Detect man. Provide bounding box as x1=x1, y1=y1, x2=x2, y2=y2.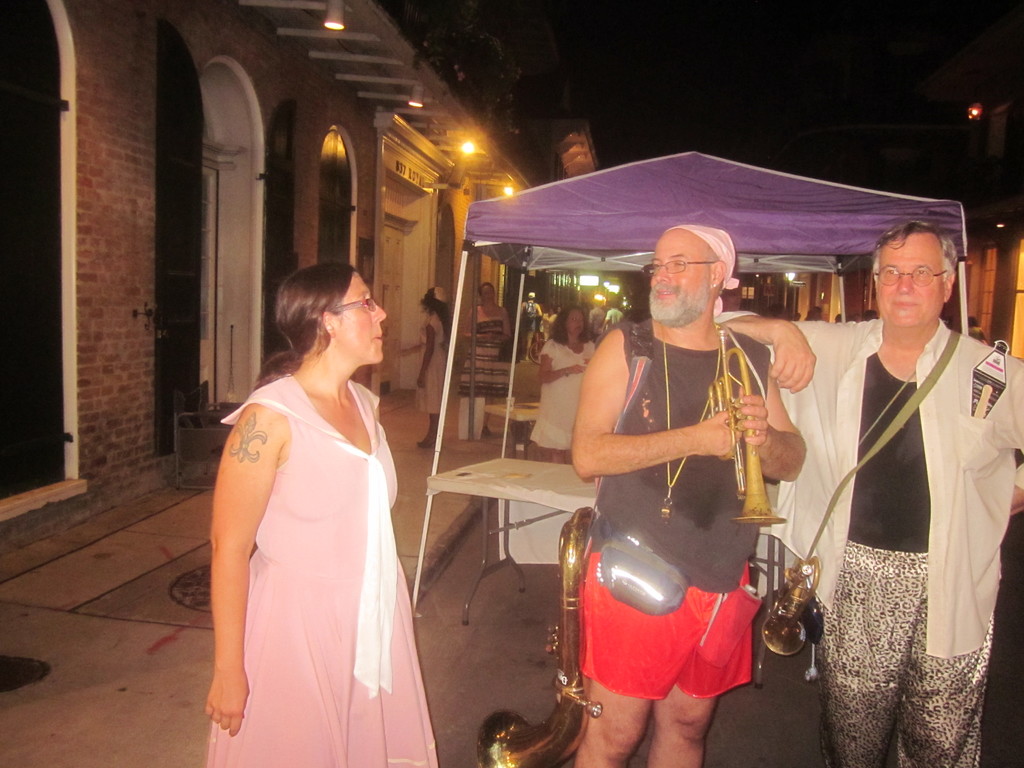
x1=531, y1=201, x2=806, y2=767.
